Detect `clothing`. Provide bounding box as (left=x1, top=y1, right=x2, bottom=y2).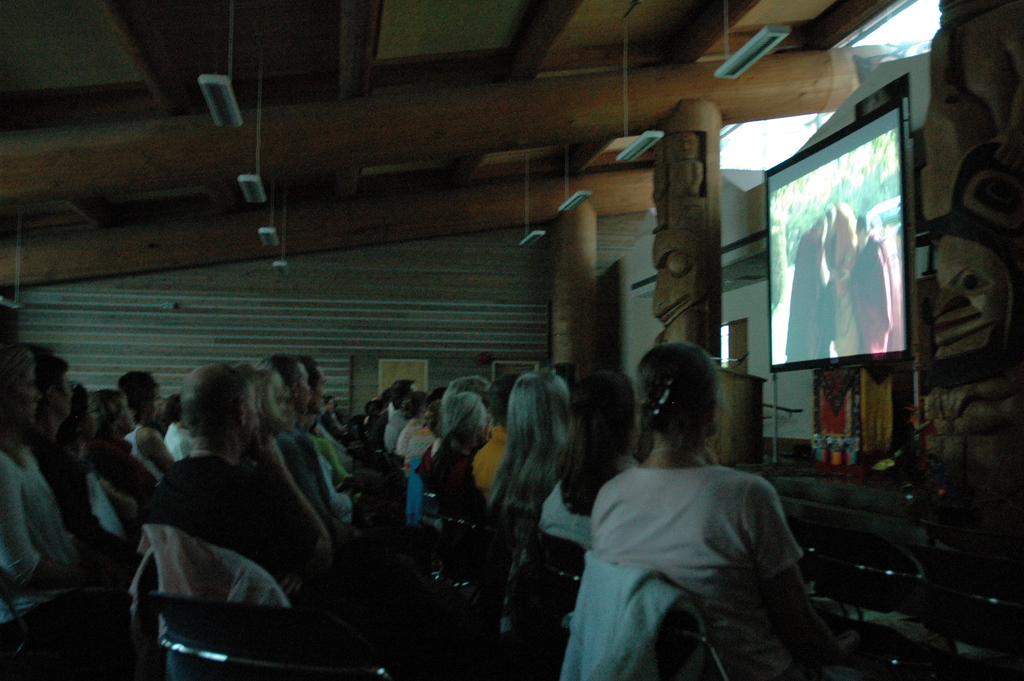
(left=8, top=444, right=92, bottom=608).
